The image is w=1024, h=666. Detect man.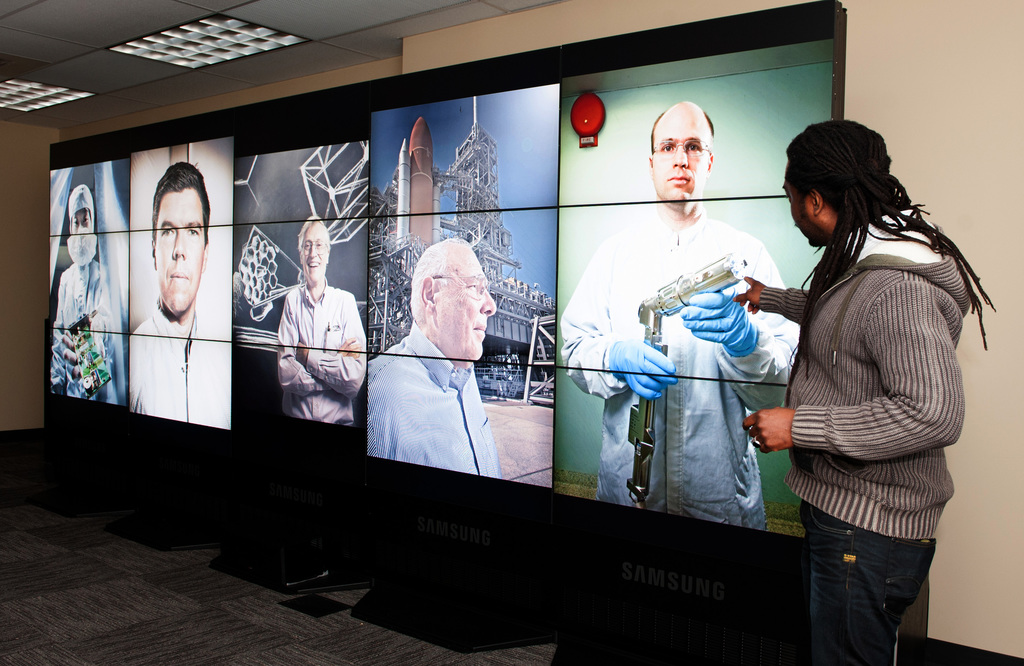
Detection: (left=557, top=106, right=805, bottom=539).
